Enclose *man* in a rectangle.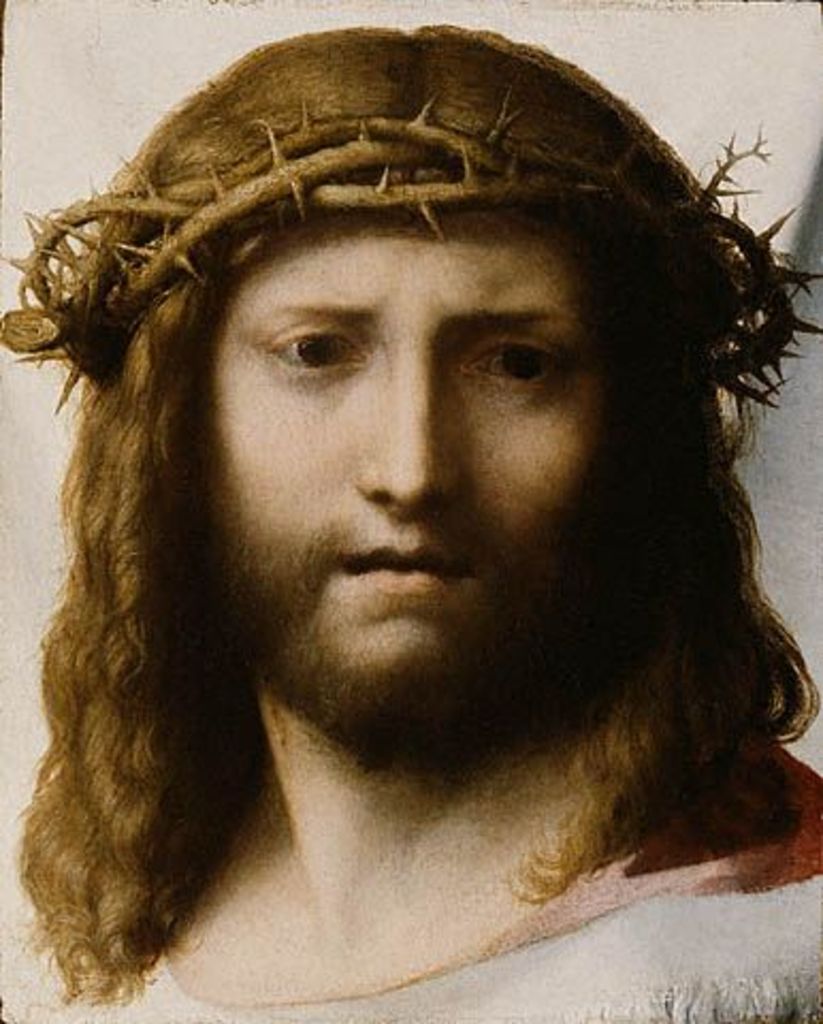
(x1=0, y1=0, x2=822, y2=1003).
